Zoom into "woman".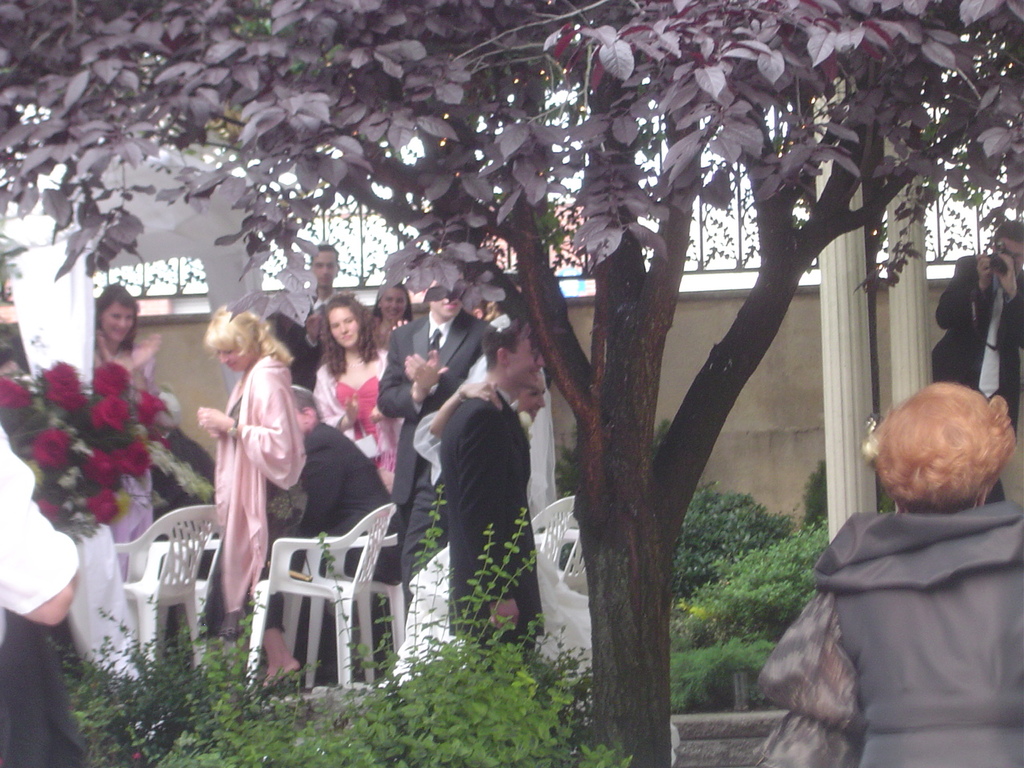
Zoom target: crop(365, 281, 413, 341).
